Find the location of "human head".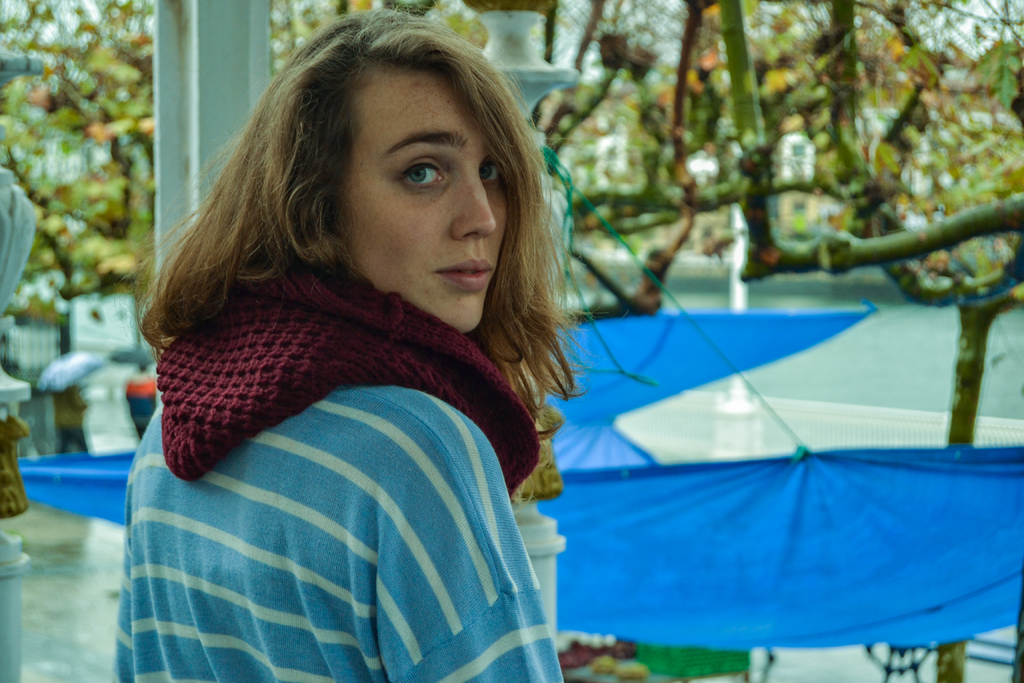
Location: (313,23,520,320).
